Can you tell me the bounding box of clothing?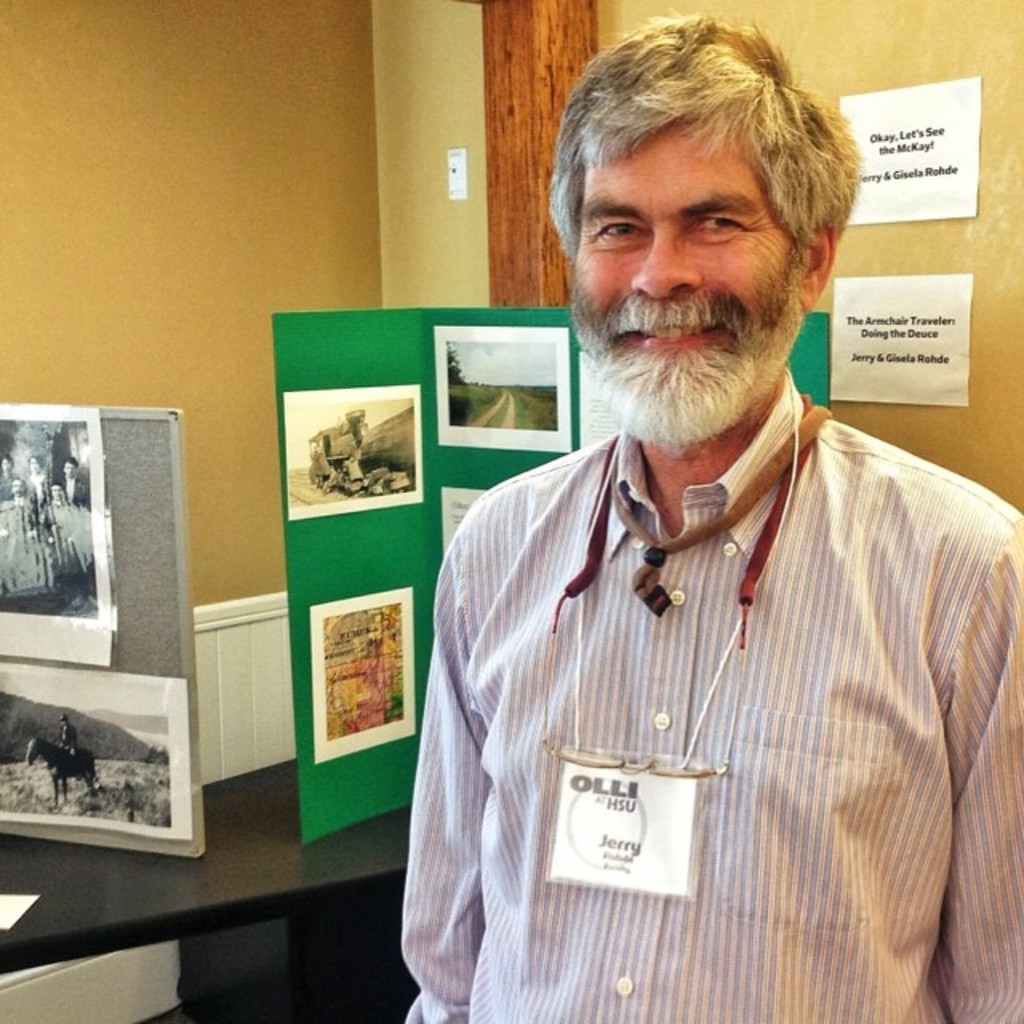
x1=395, y1=371, x2=1003, y2=1002.
